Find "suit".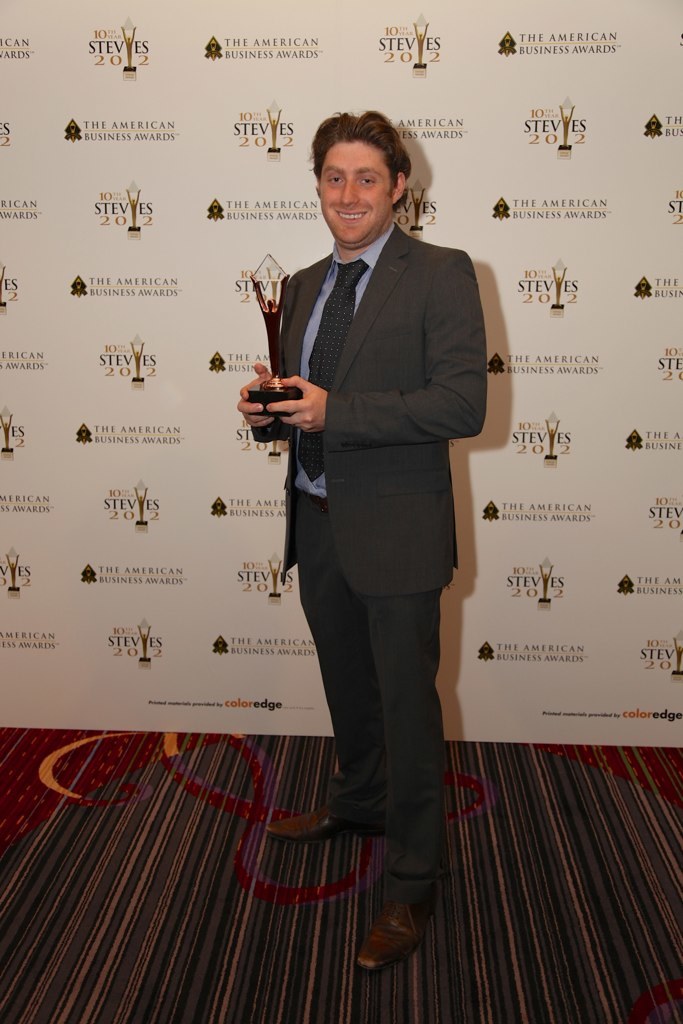
left=256, top=154, right=484, bottom=958.
